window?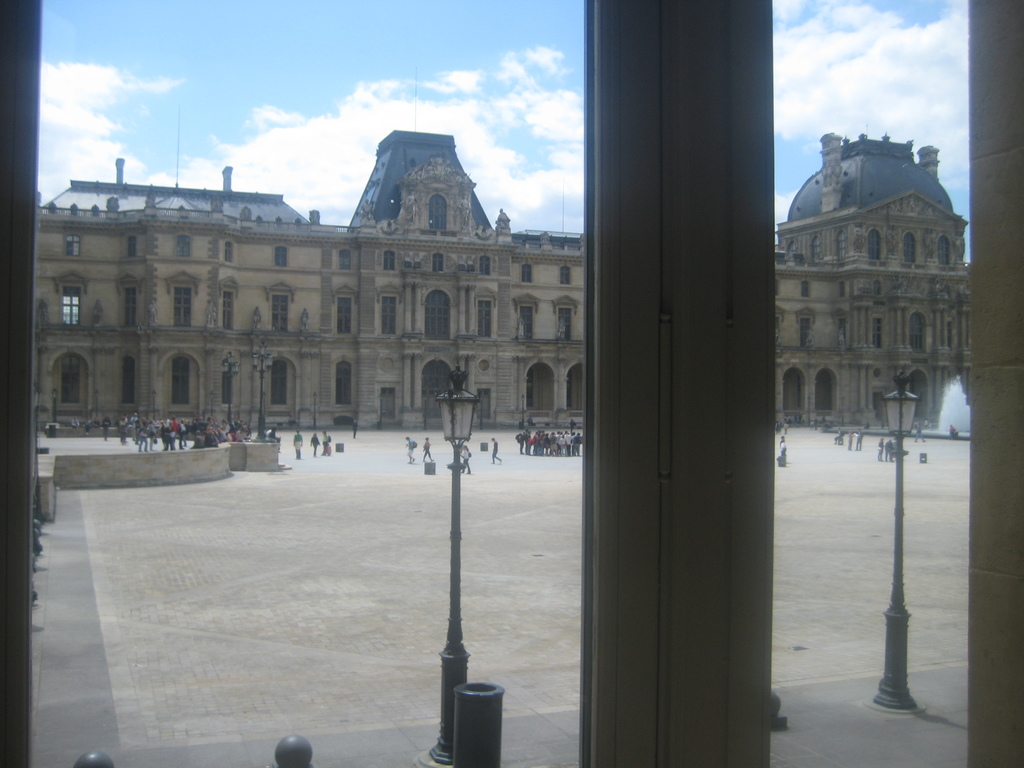
(479,256,496,277)
